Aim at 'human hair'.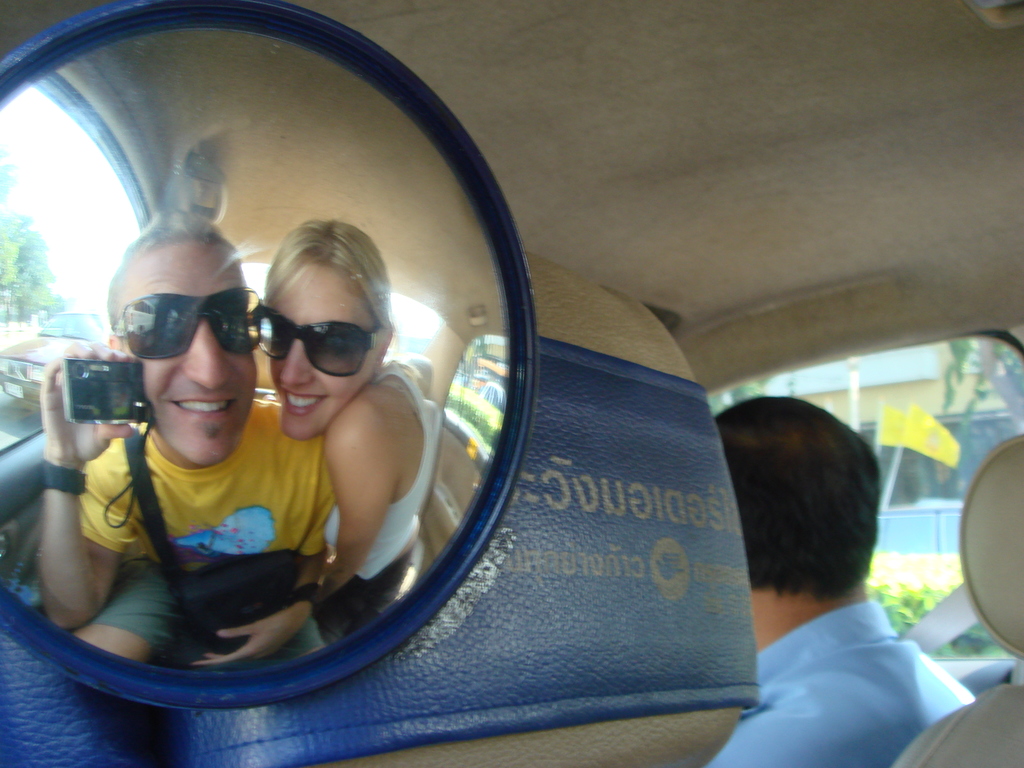
Aimed at [x1=229, y1=205, x2=386, y2=390].
